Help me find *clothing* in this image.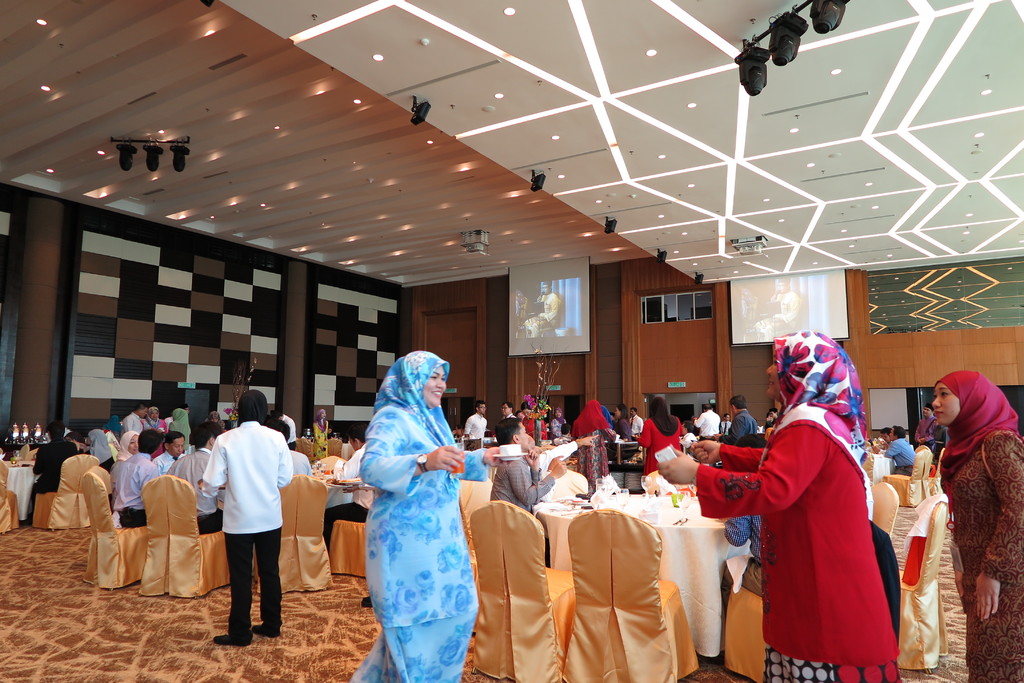
Found it: <region>879, 440, 912, 474</region>.
